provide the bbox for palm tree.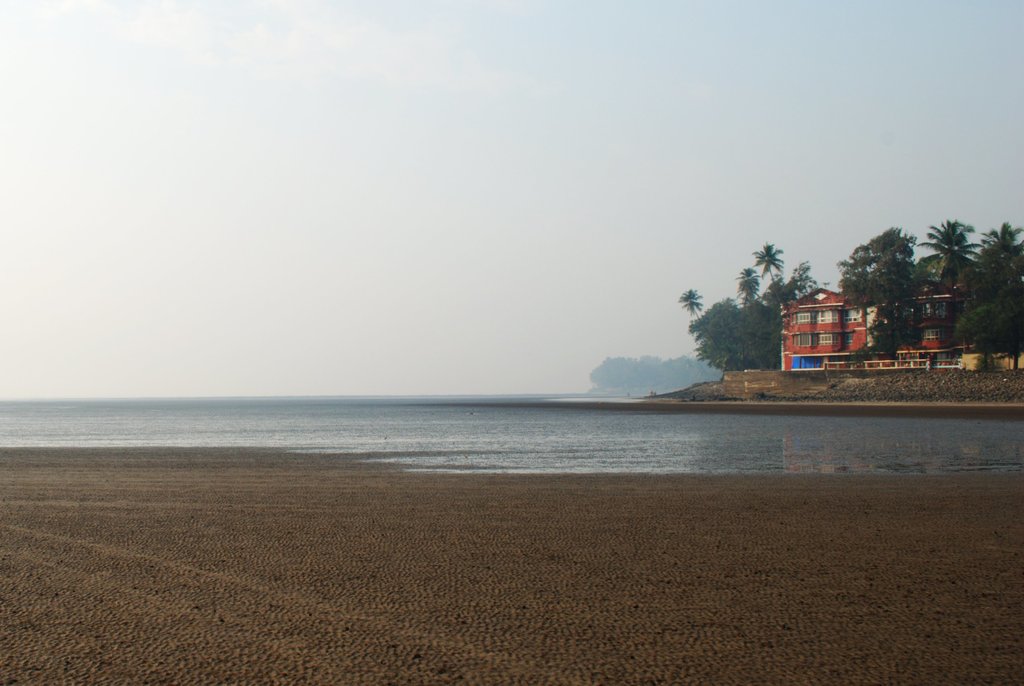
bbox(913, 216, 980, 284).
